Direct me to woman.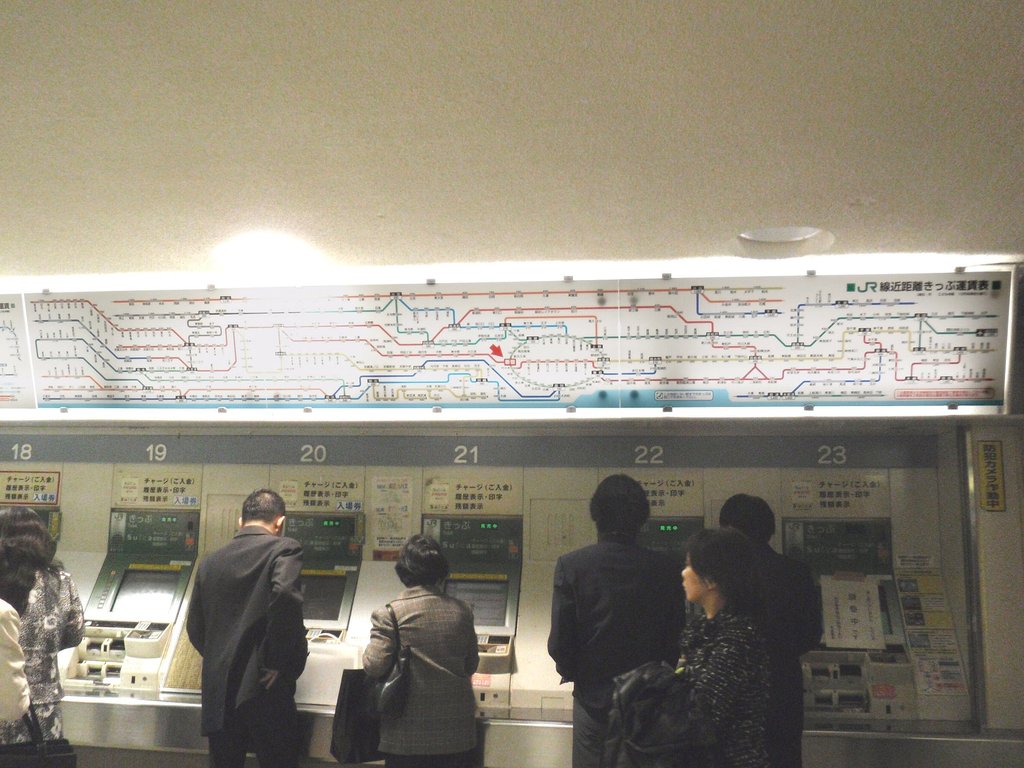
Direction: (362, 533, 483, 767).
